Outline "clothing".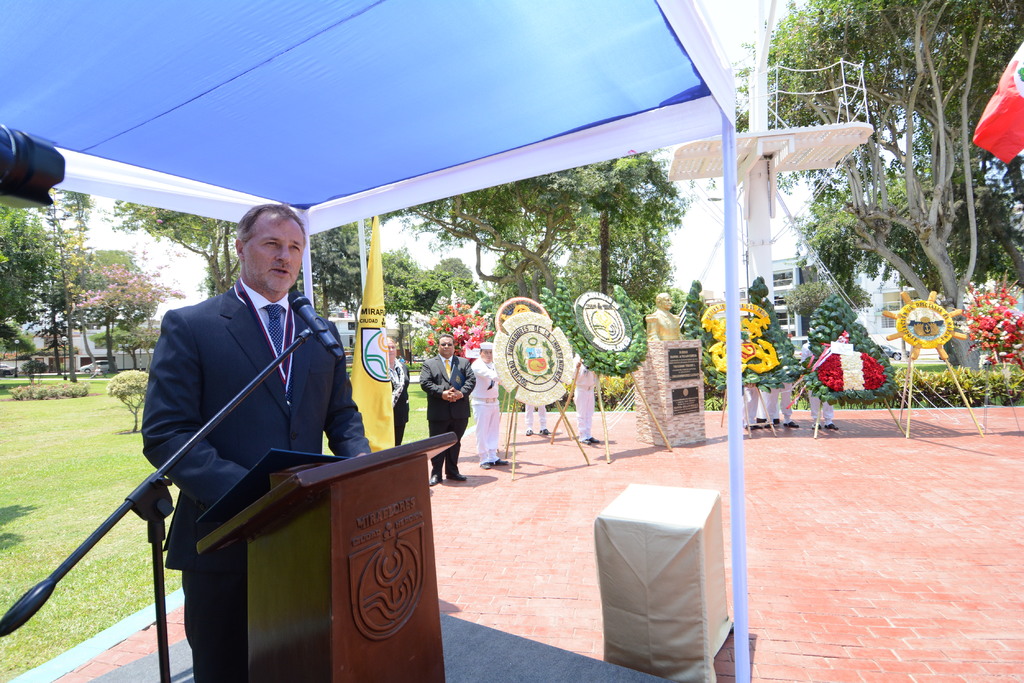
Outline: x1=416 y1=352 x2=476 y2=478.
